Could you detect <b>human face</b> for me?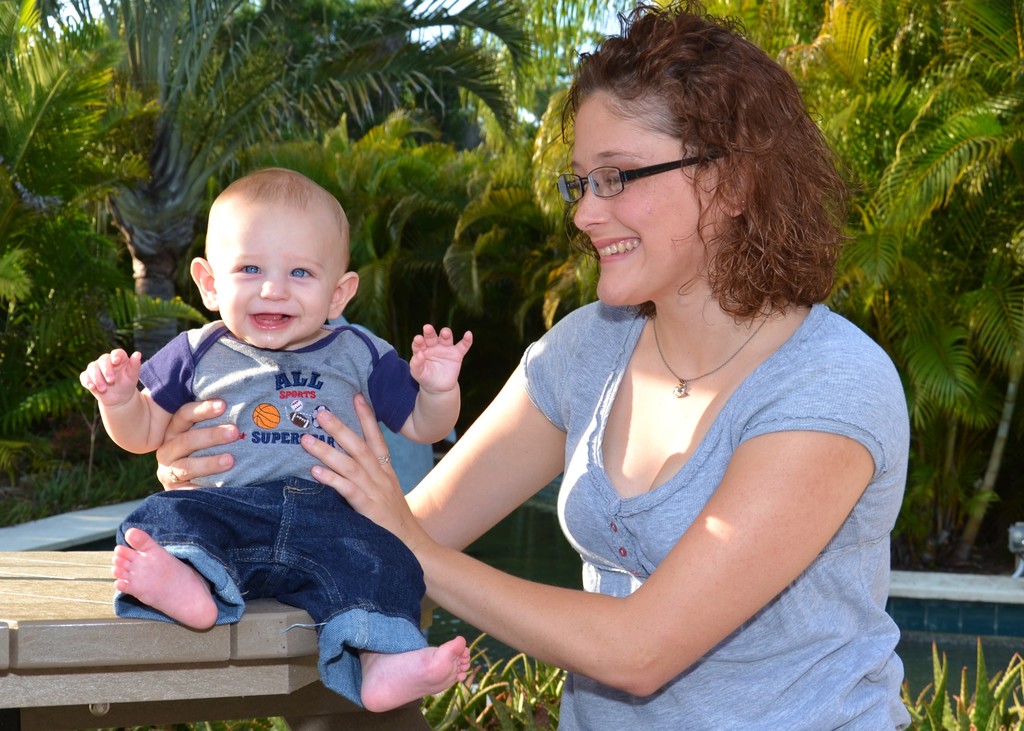
Detection result: detection(573, 92, 722, 306).
